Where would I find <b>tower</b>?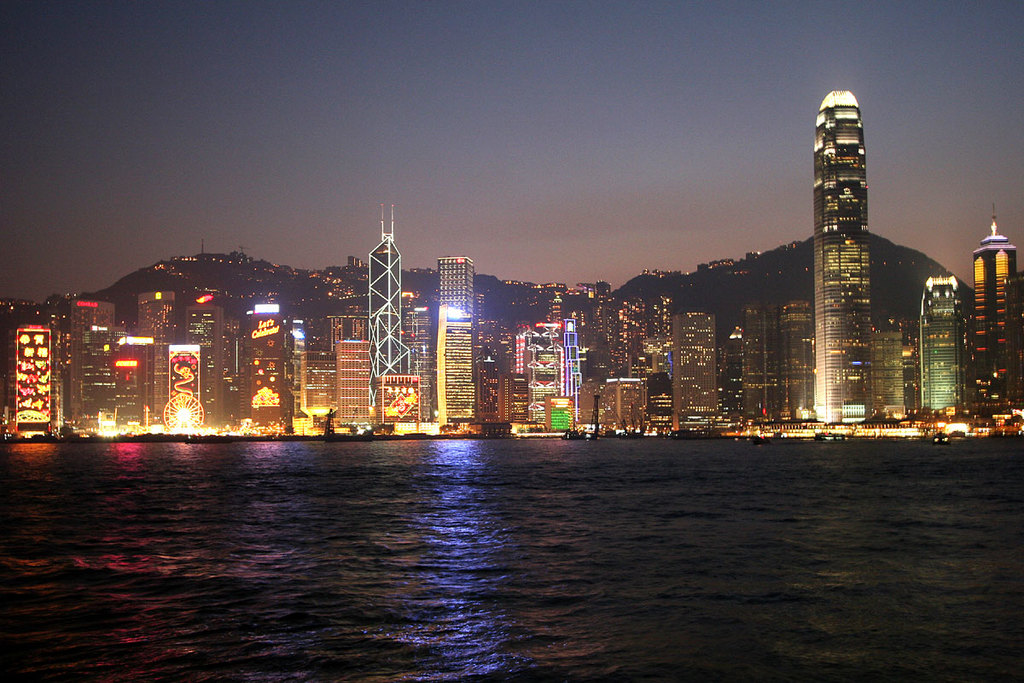
At (800, 96, 870, 421).
